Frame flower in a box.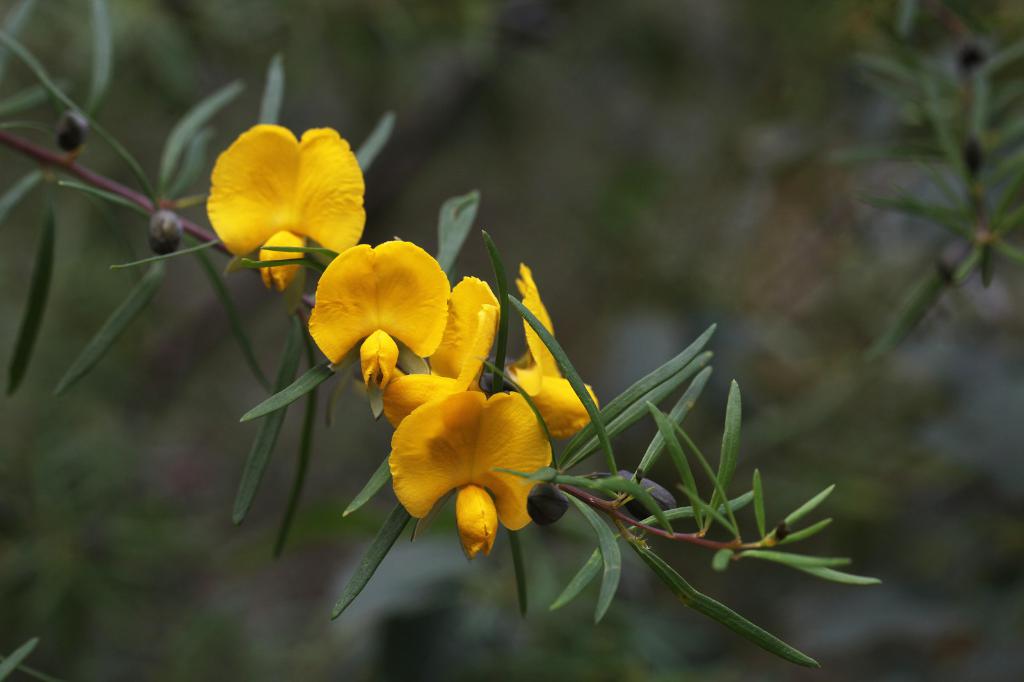
pyautogui.locateOnScreen(204, 124, 365, 288).
